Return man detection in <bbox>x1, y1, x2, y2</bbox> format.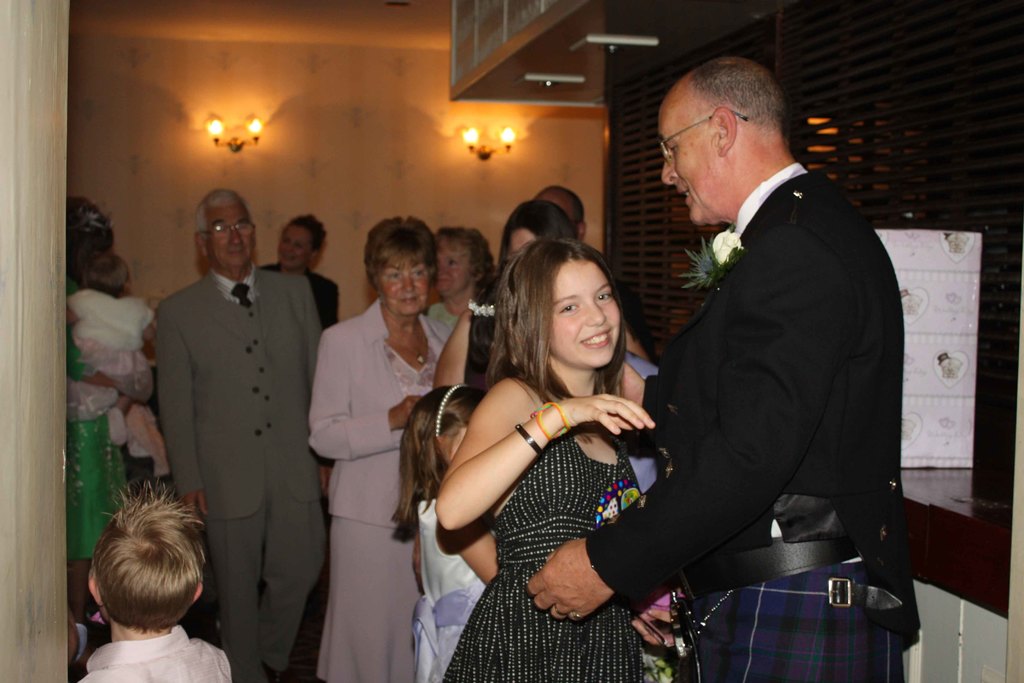
<bbox>150, 186, 324, 682</bbox>.
